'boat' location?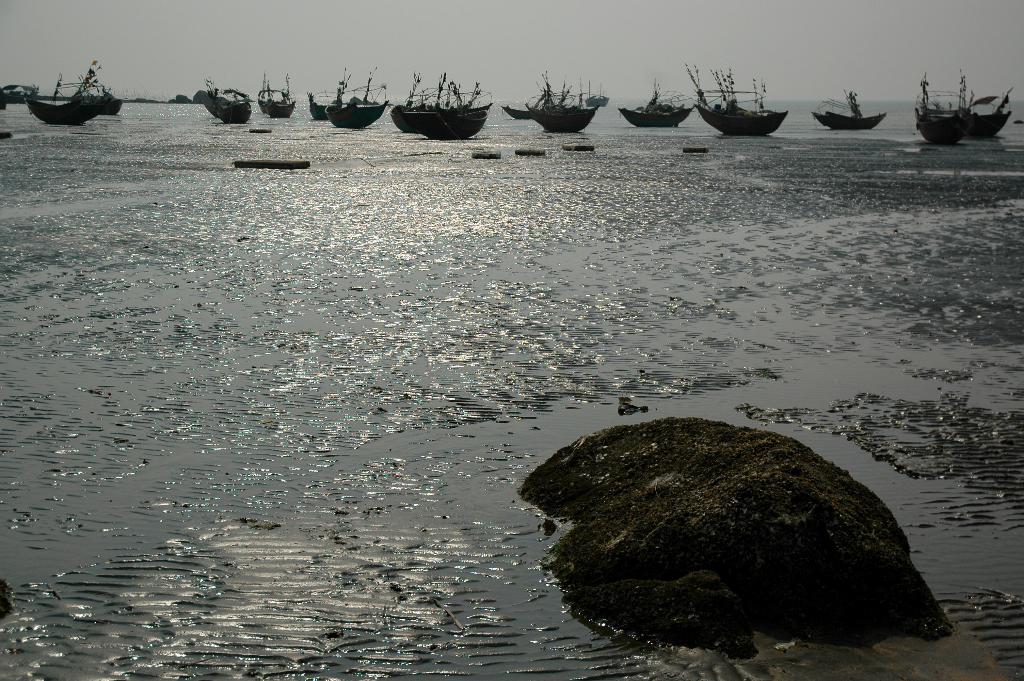
{"x1": 618, "y1": 77, "x2": 697, "y2": 127}
